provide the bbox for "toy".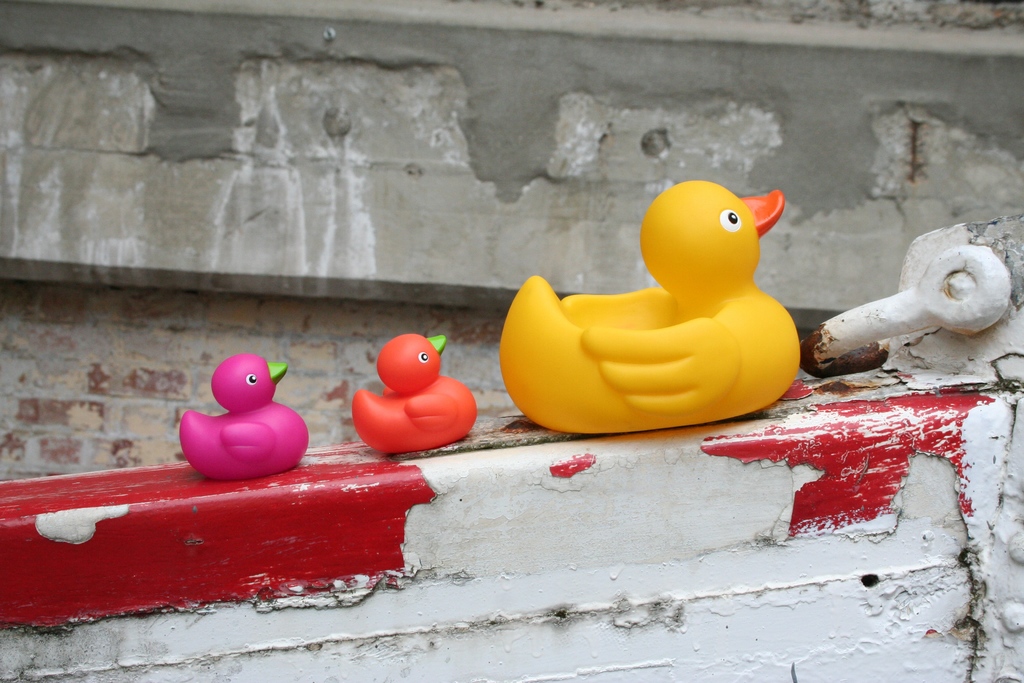
x1=494 y1=167 x2=795 y2=438.
